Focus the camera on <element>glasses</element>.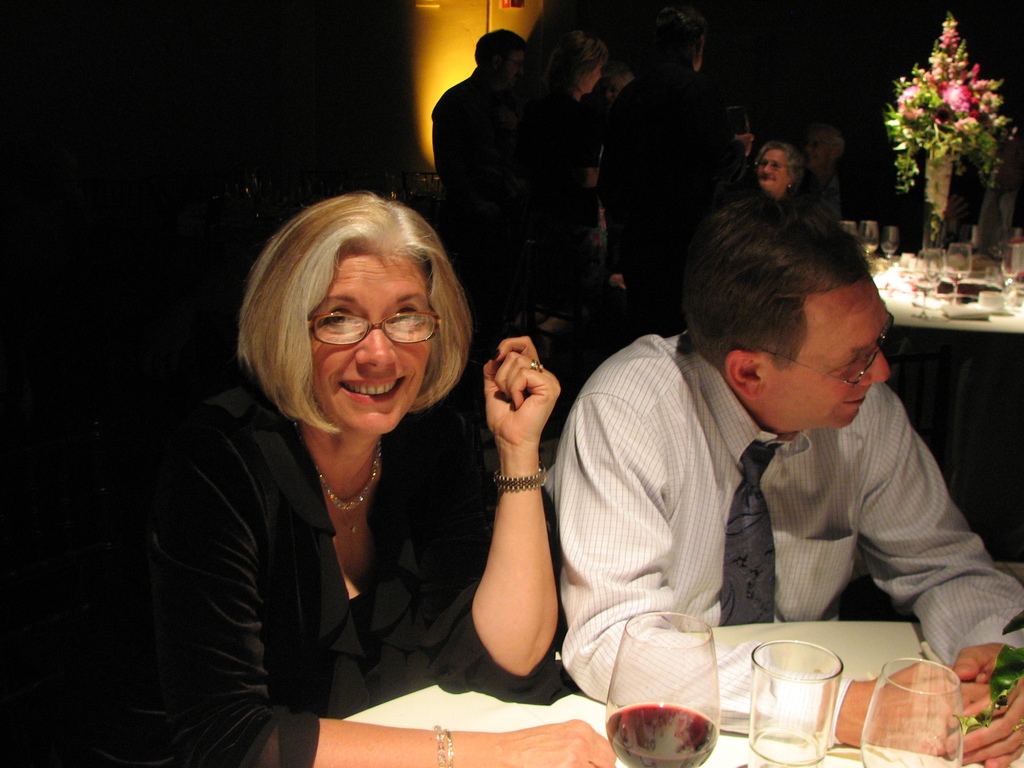
Focus region: <region>751, 306, 902, 388</region>.
